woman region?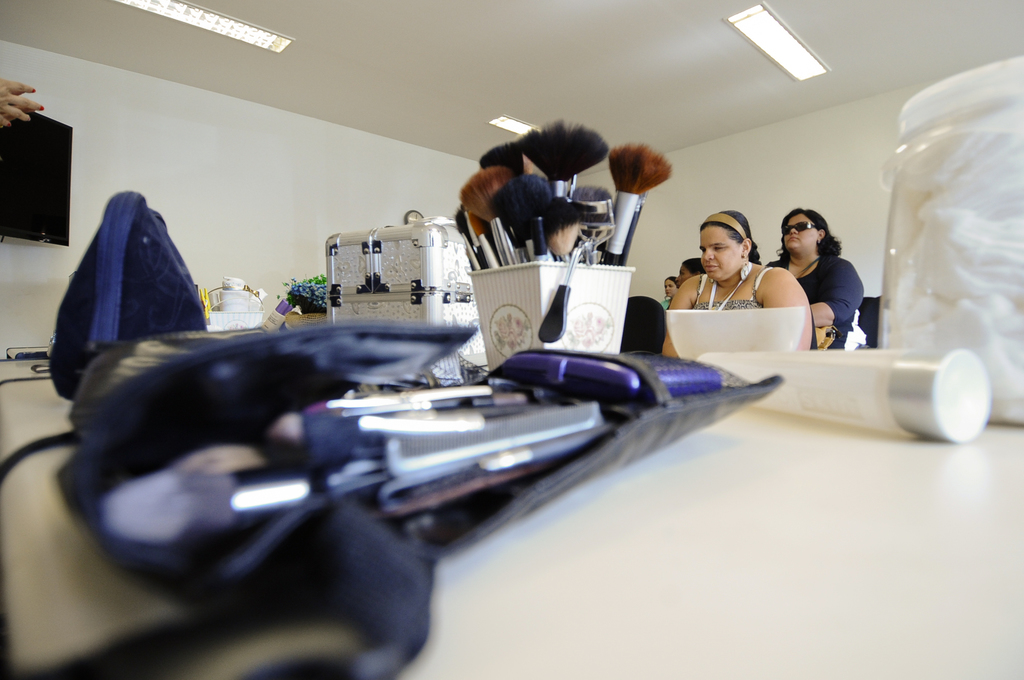
{"x1": 660, "y1": 275, "x2": 678, "y2": 309}
